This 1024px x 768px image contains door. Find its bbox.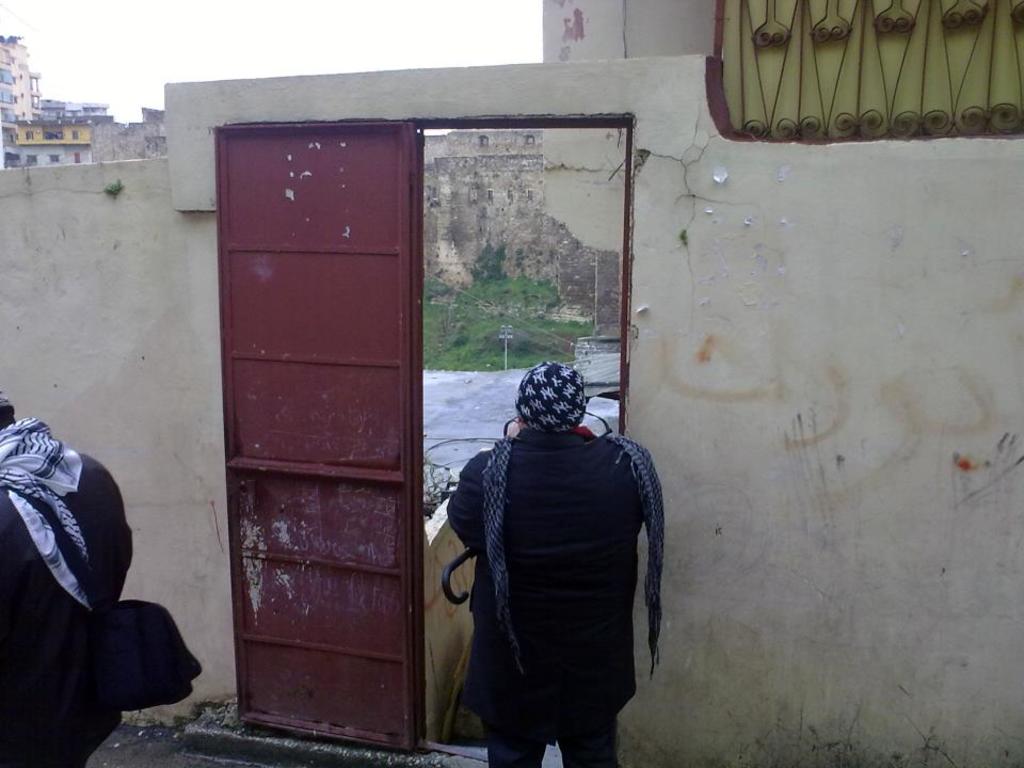
pyautogui.locateOnScreen(202, 121, 419, 745).
